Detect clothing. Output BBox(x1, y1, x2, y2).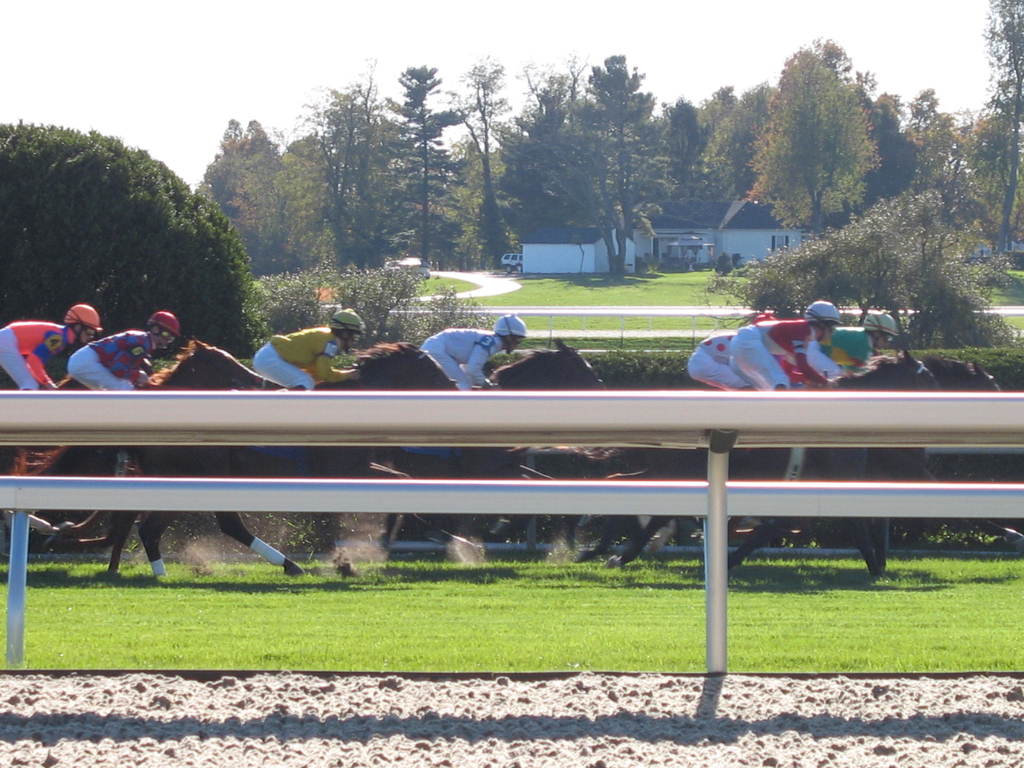
BBox(729, 319, 844, 388).
